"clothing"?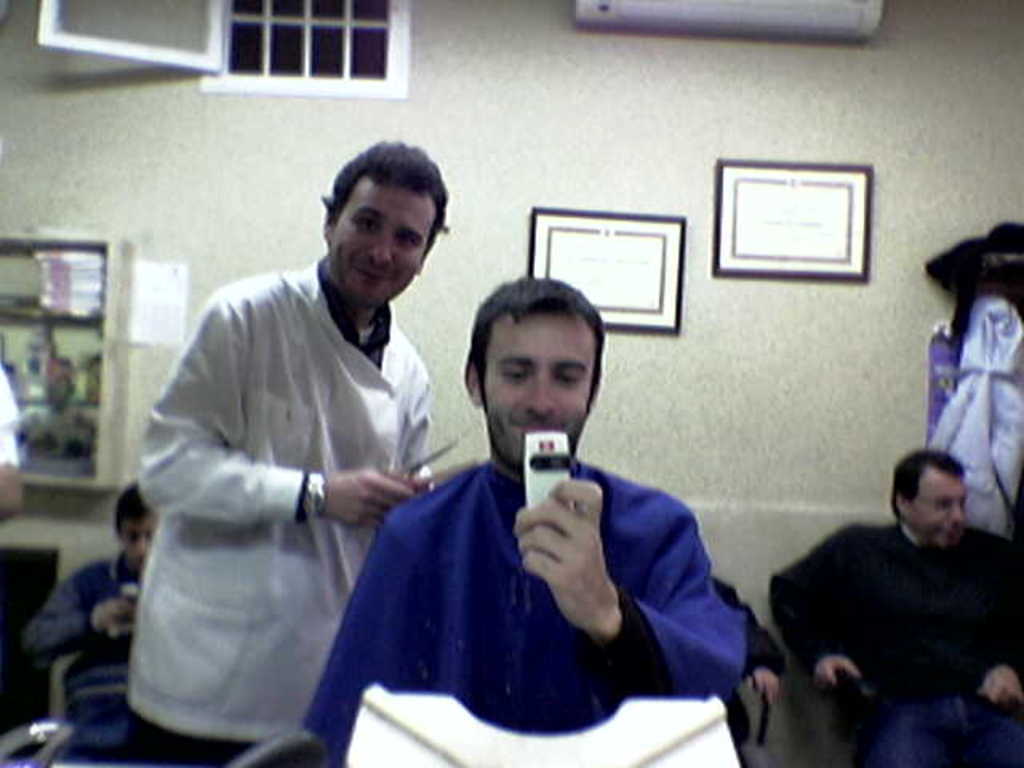
(302,462,746,766)
